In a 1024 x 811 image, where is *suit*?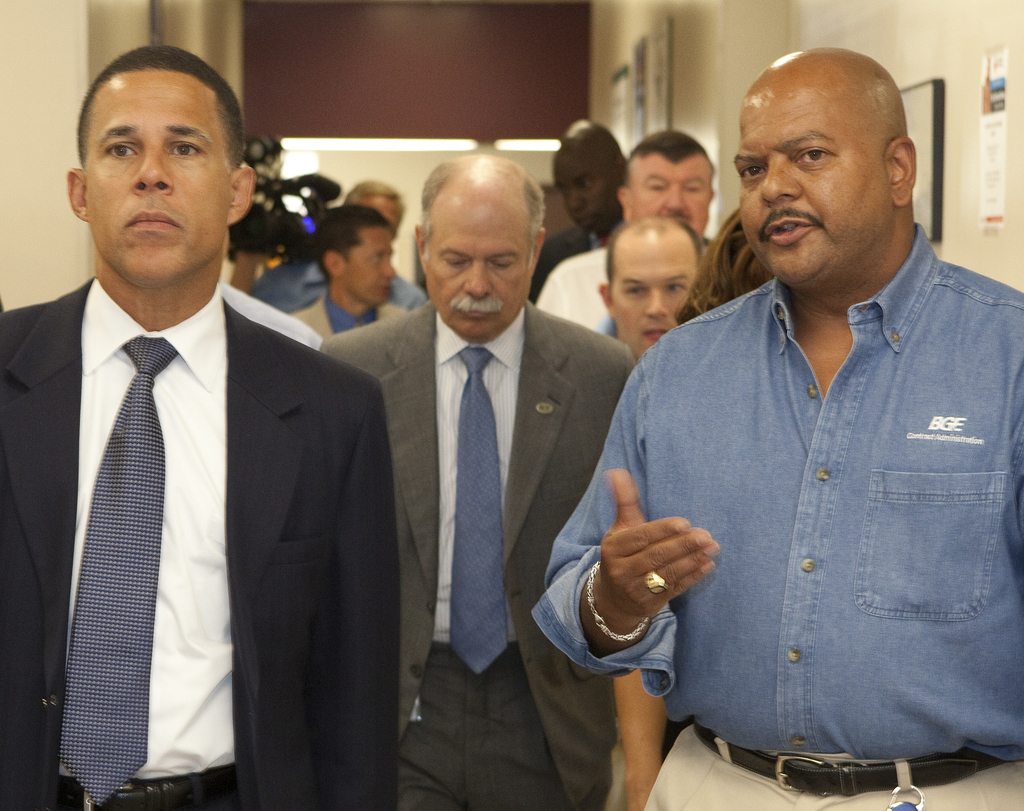
<bbox>291, 299, 410, 341</bbox>.
